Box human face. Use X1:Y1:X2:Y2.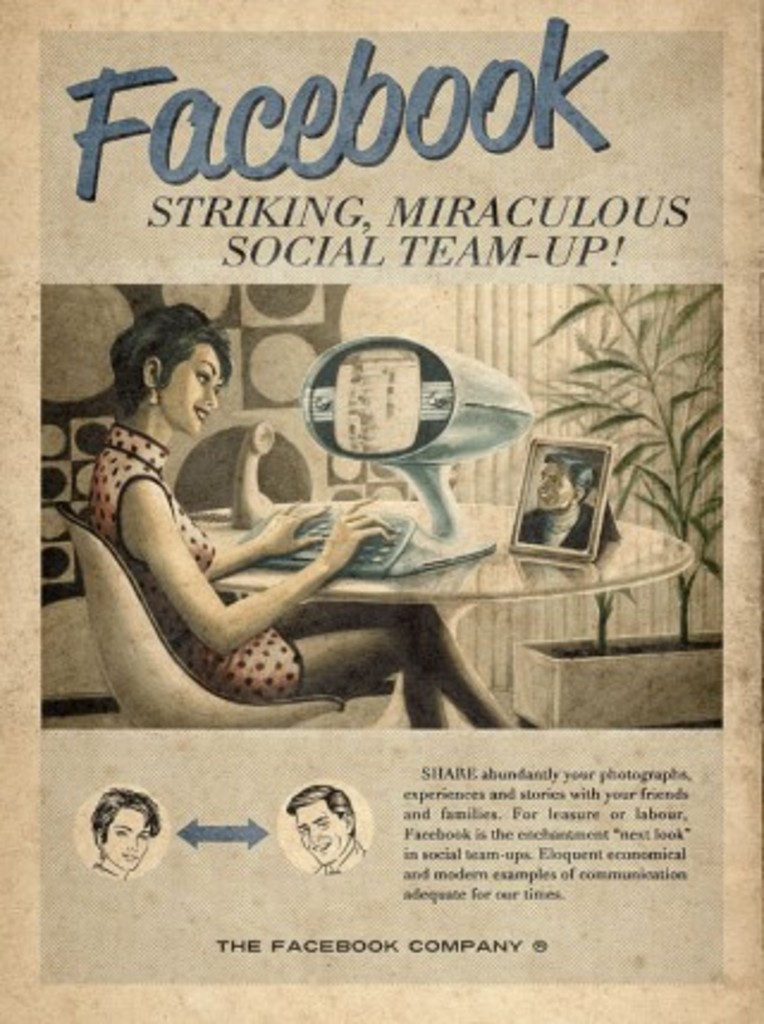
105:802:153:871.
